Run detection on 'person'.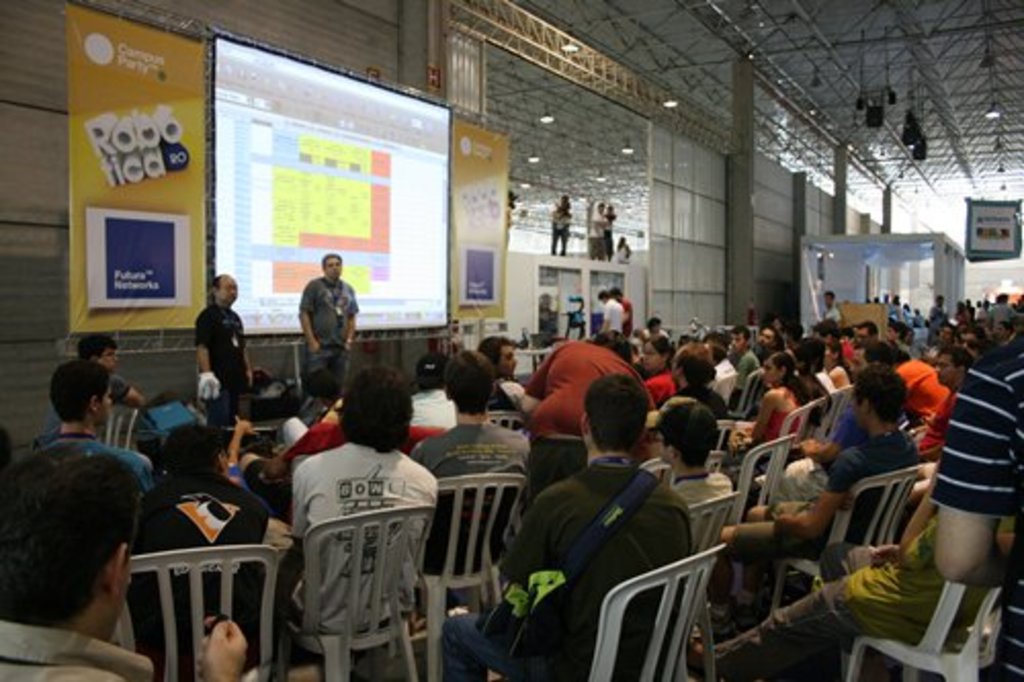
Result: 287 248 348 393.
